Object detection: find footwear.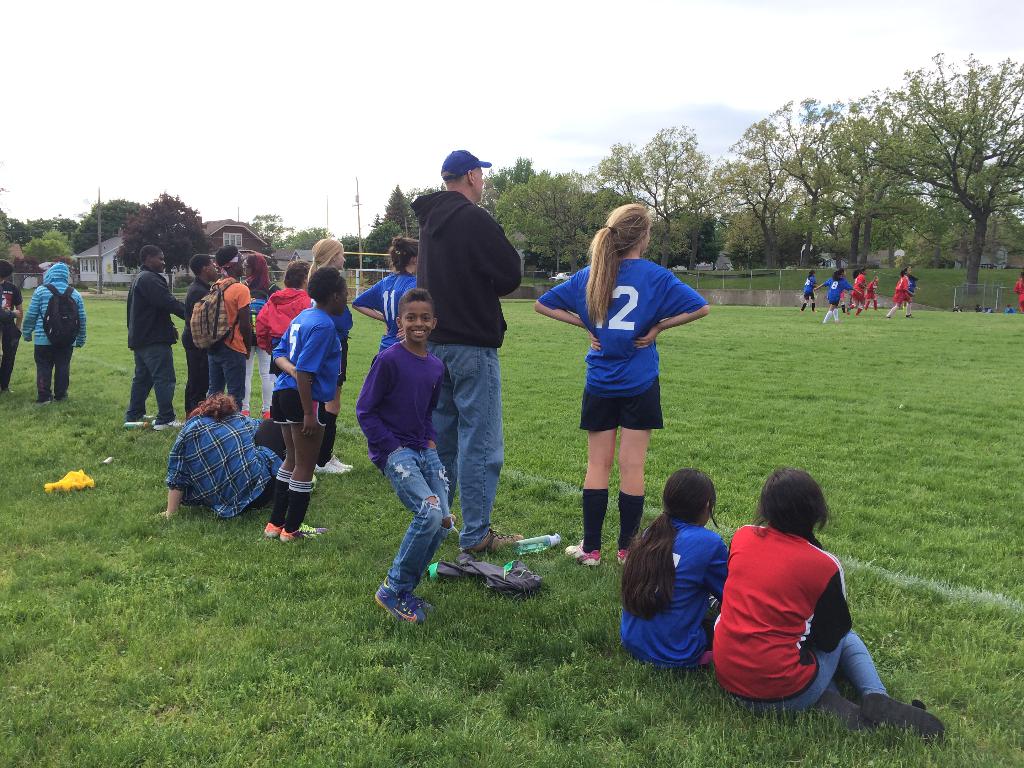
(616, 549, 628, 563).
